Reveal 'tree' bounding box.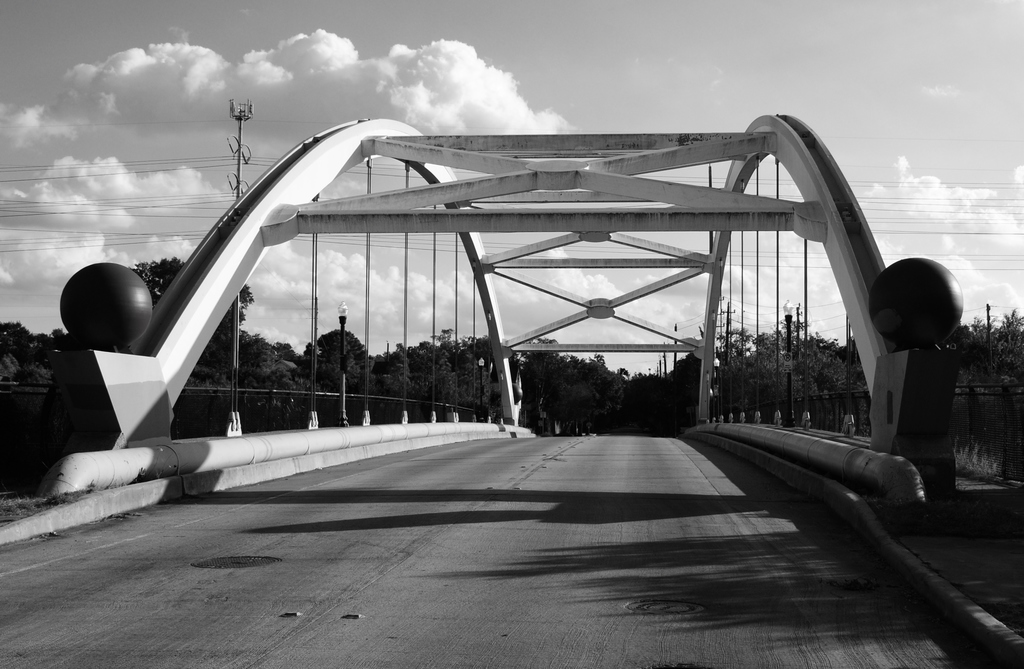
Revealed: l=35, t=329, r=74, b=378.
